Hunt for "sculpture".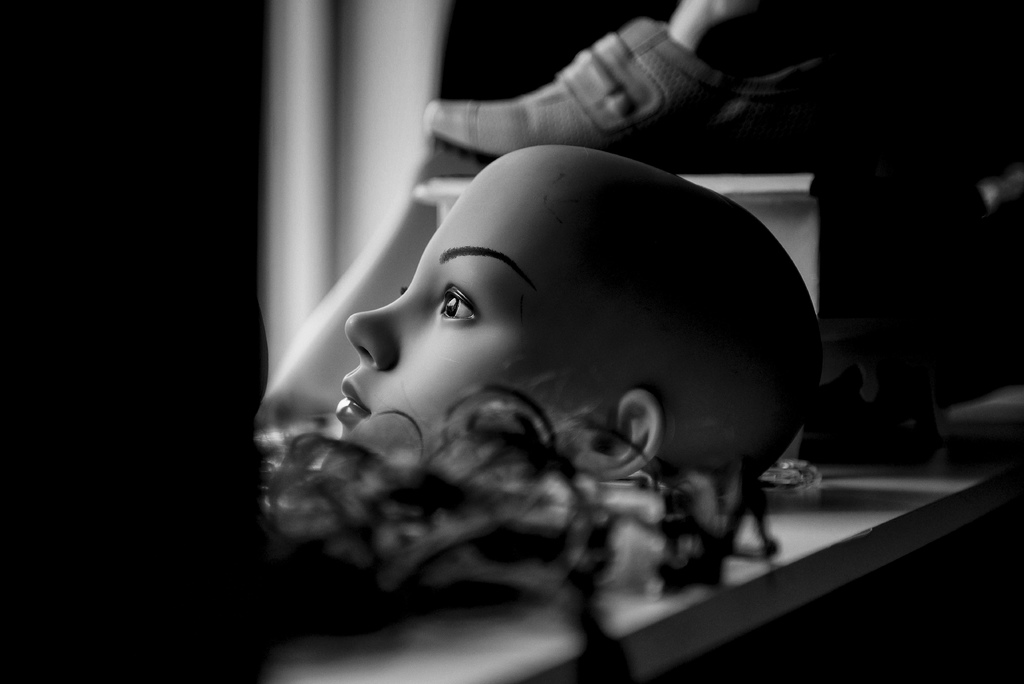
Hunted down at region(332, 141, 840, 492).
